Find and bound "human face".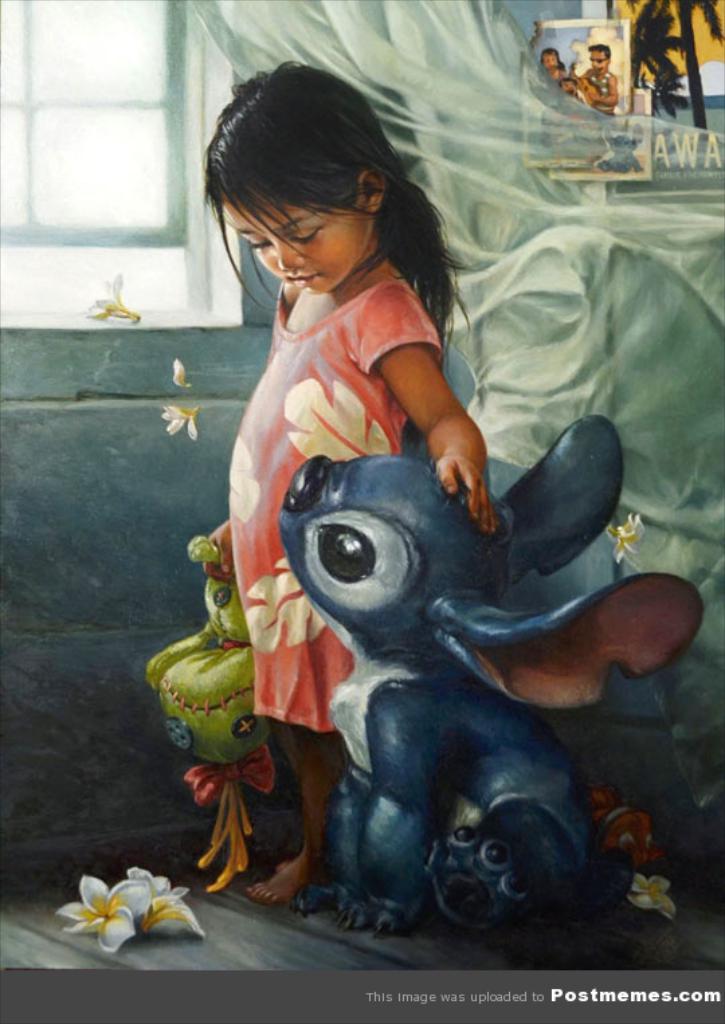
Bound: x1=222 y1=195 x2=372 y2=295.
